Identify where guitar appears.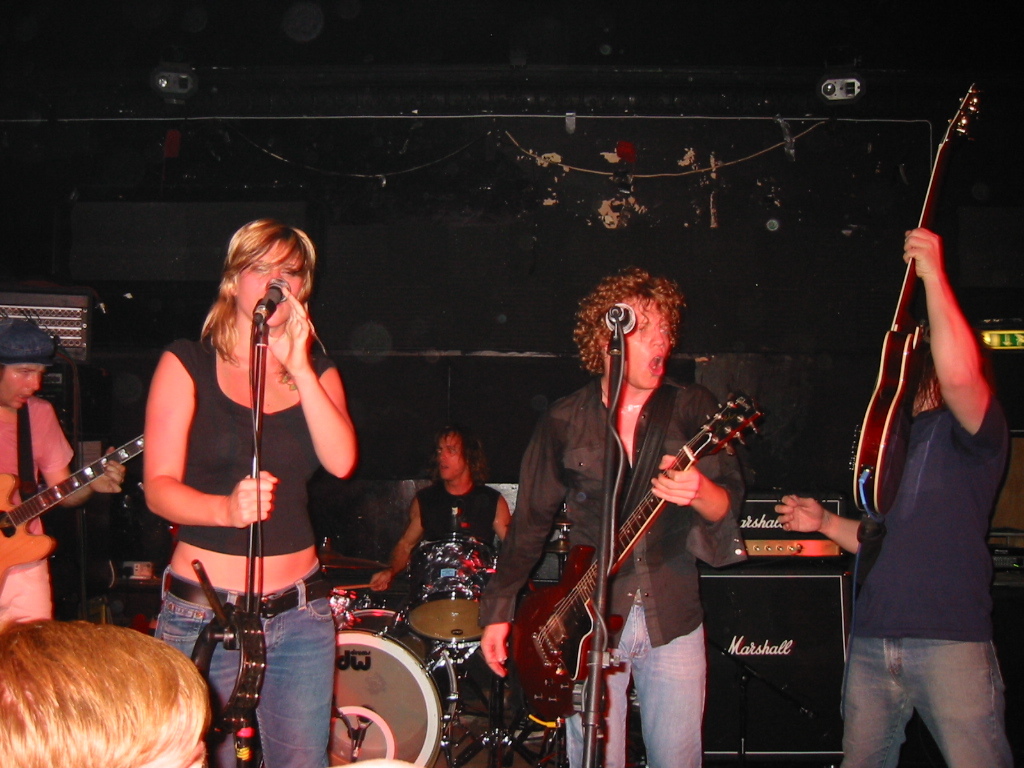
Appears at (506, 389, 765, 722).
